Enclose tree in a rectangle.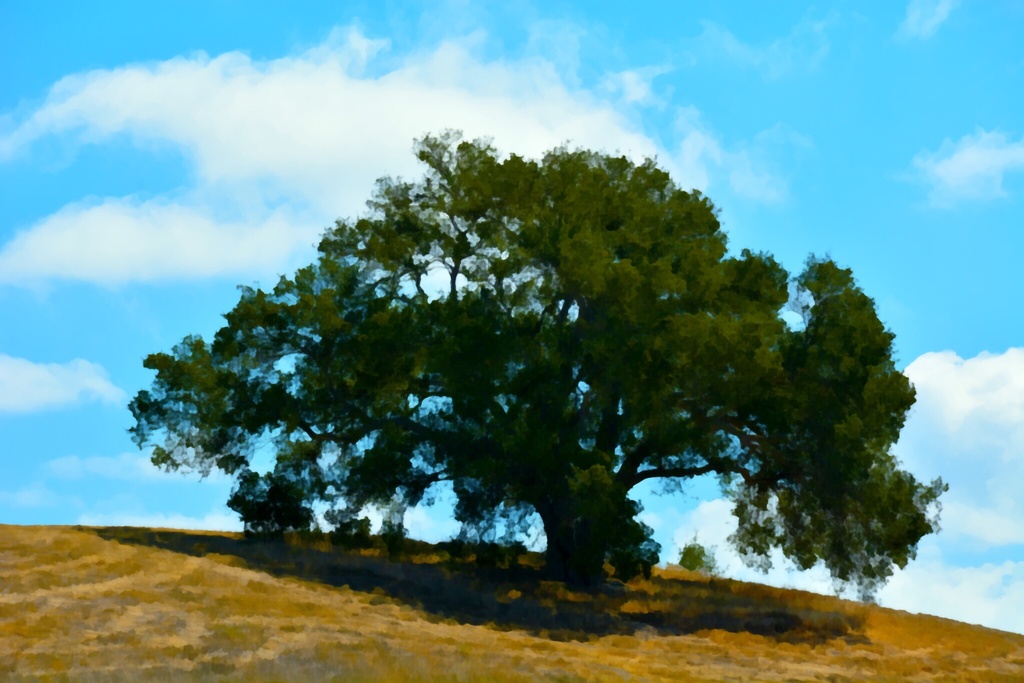
117,113,921,600.
